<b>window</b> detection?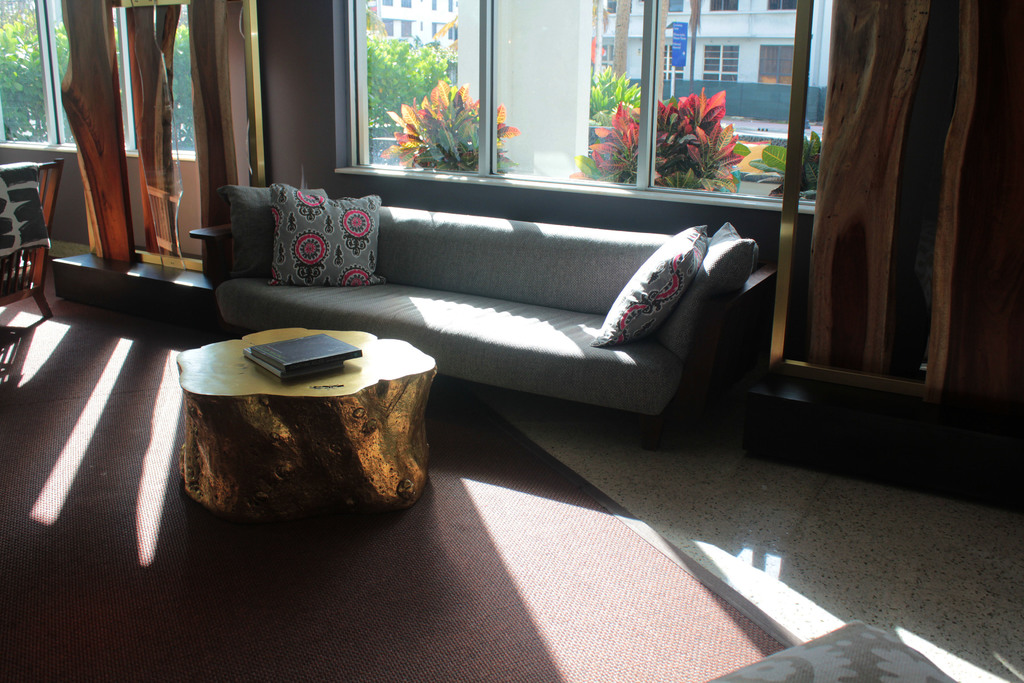
<region>0, 0, 200, 160</region>
